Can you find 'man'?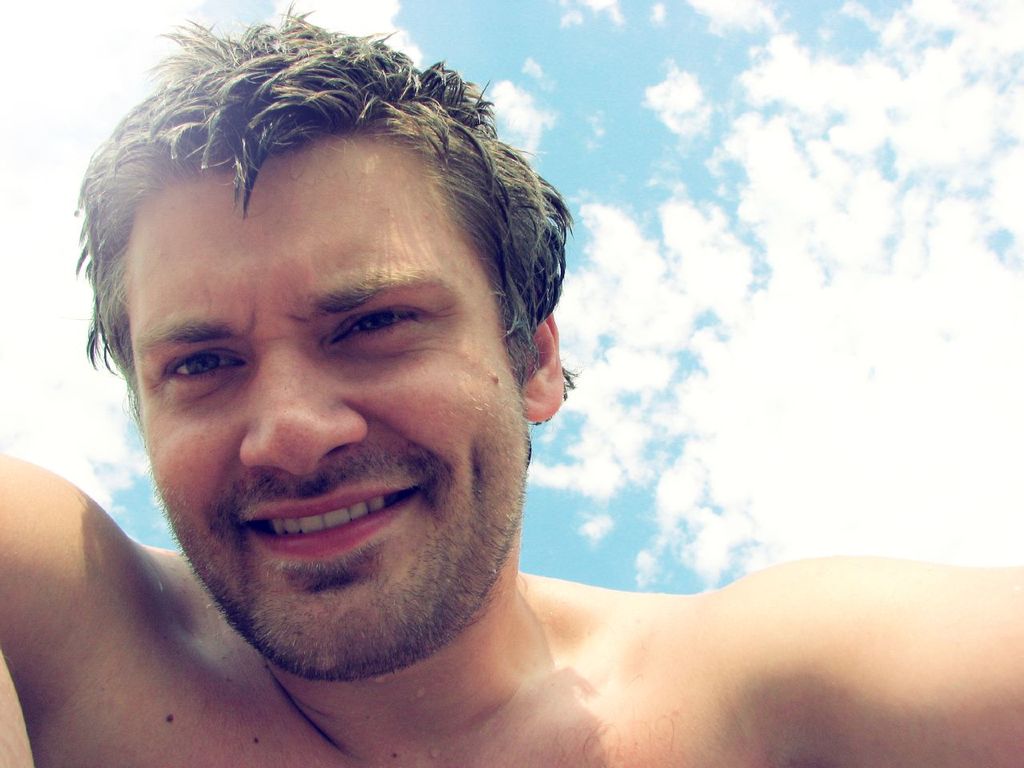
Yes, bounding box: pyautogui.locateOnScreen(0, 44, 959, 749).
